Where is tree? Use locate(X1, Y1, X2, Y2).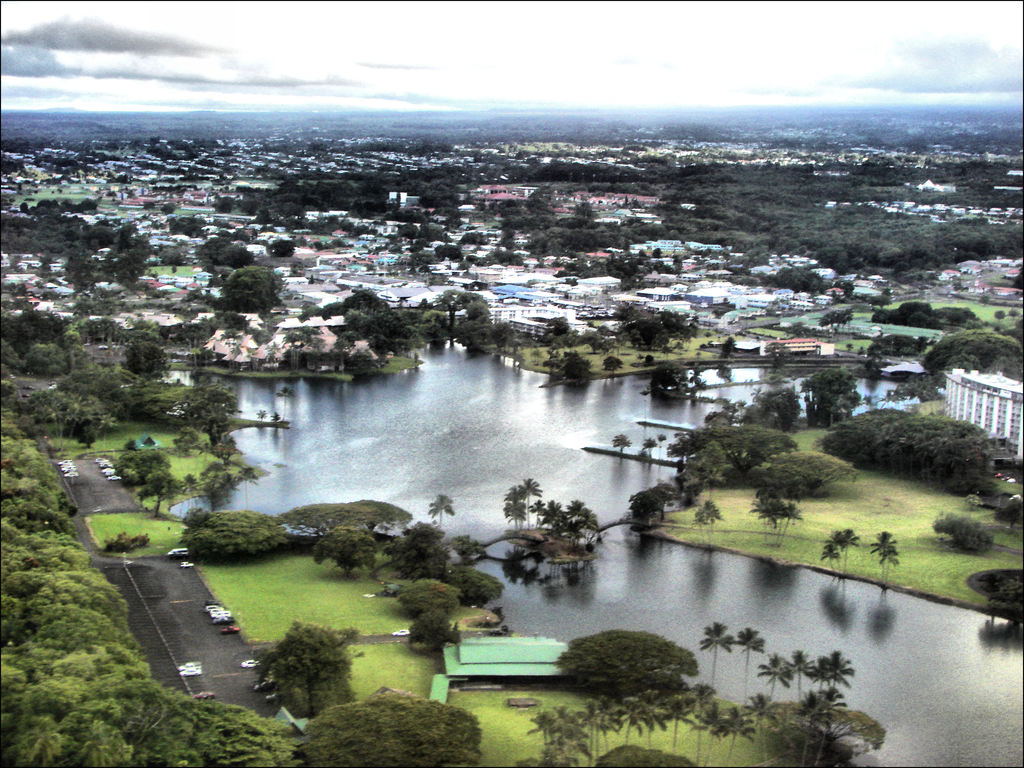
locate(250, 609, 351, 724).
